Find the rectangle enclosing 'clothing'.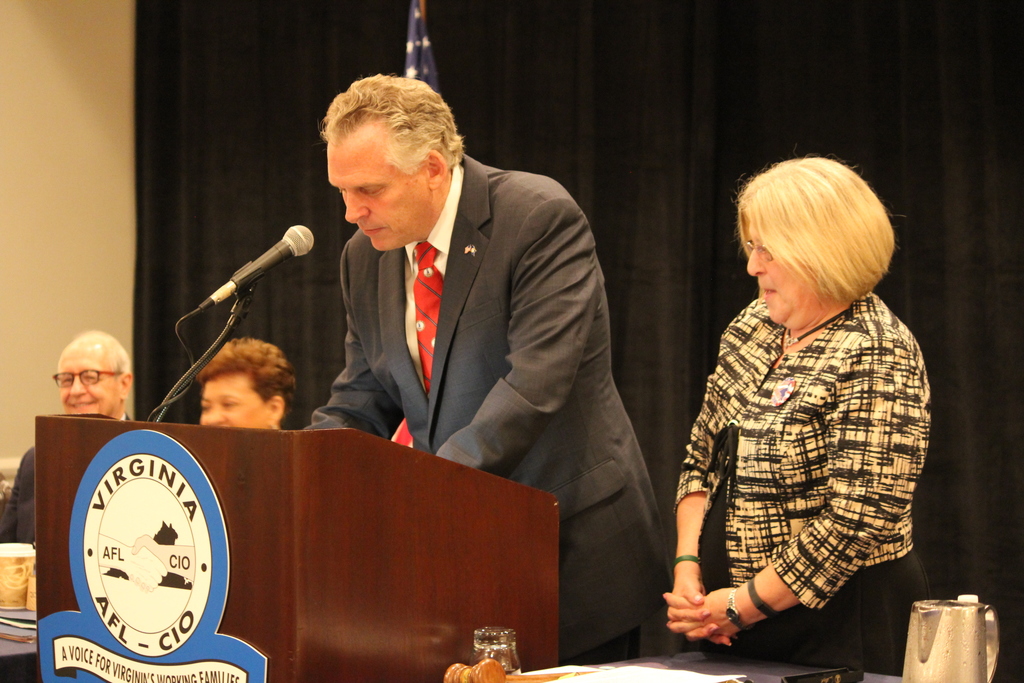
(668, 238, 933, 659).
